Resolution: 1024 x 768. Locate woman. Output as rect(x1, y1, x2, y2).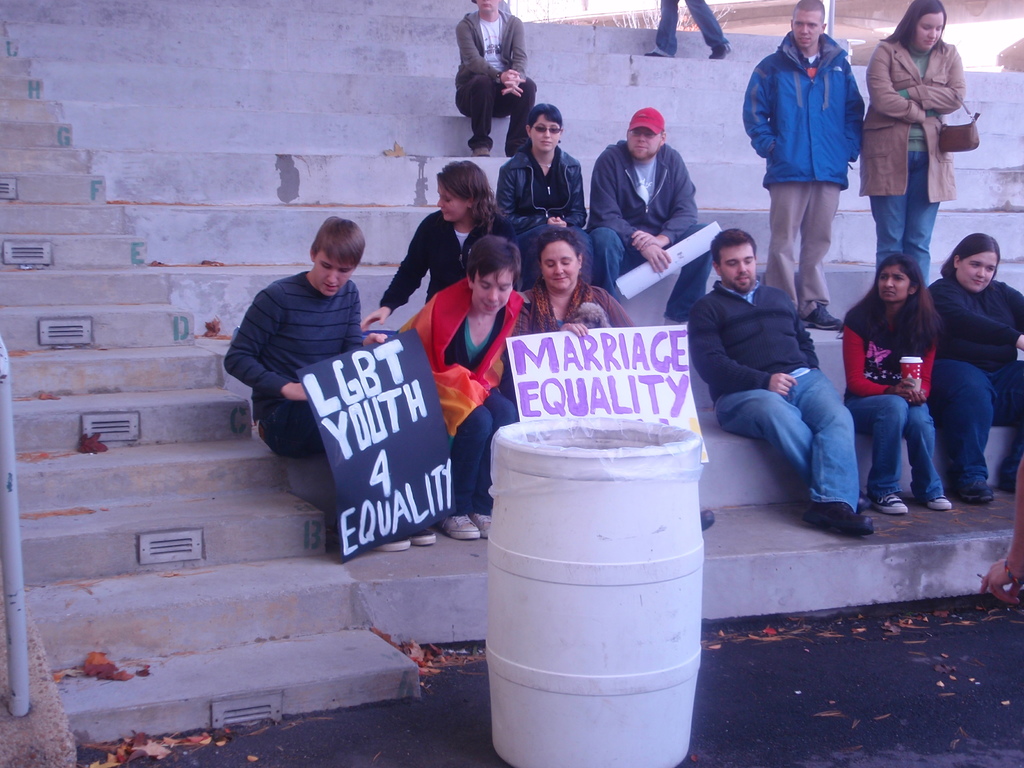
rect(924, 232, 1023, 504).
